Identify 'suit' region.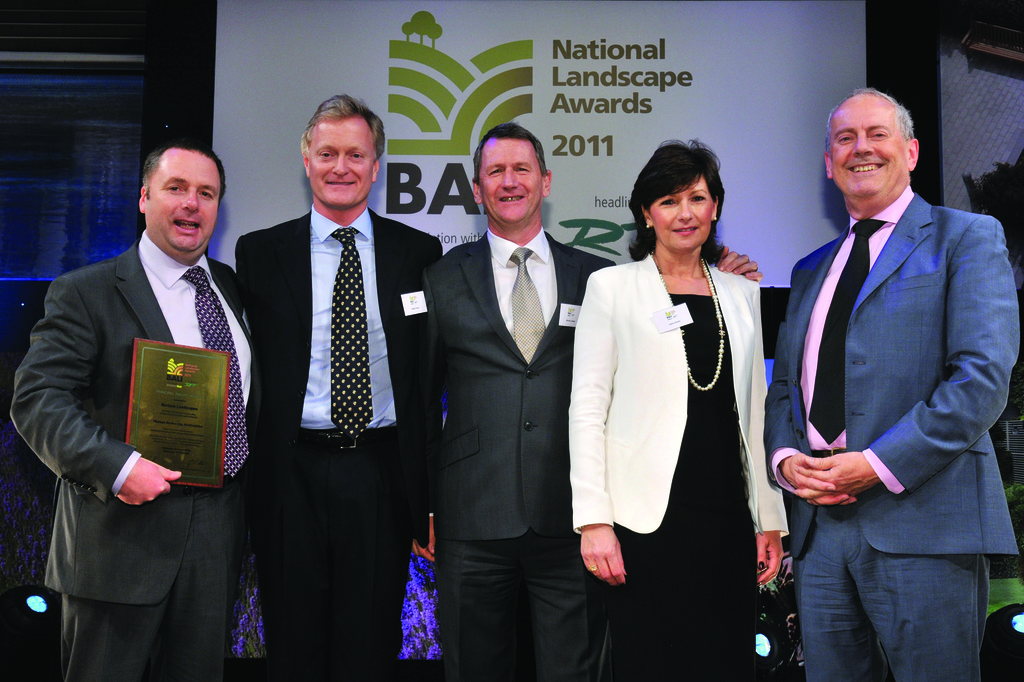
Region: [8, 231, 253, 681].
